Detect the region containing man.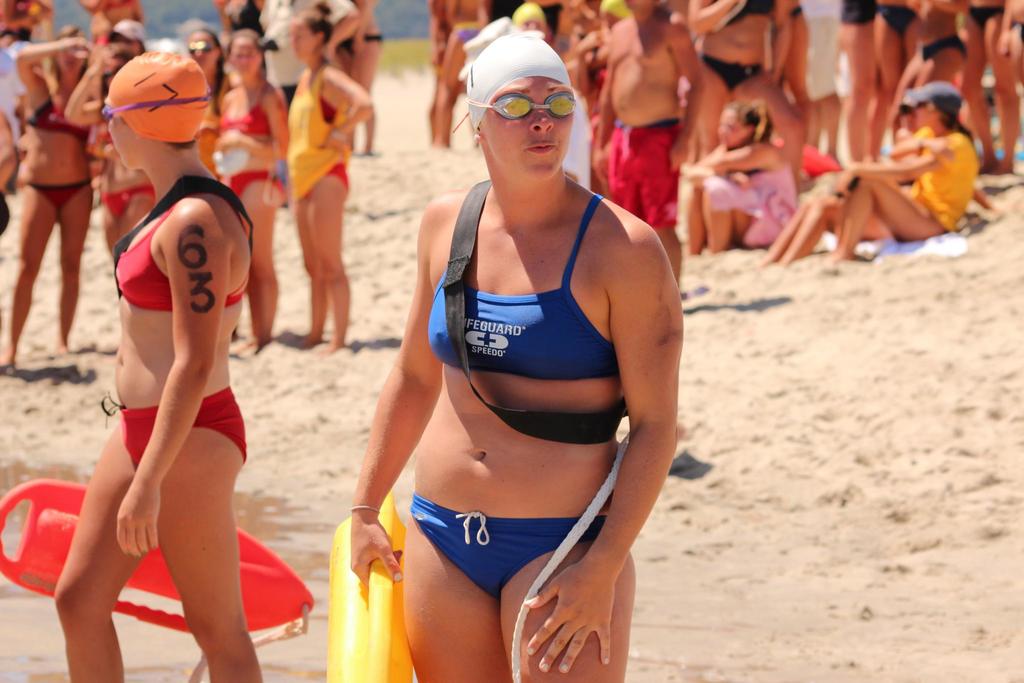
{"left": 590, "top": 0, "right": 707, "bottom": 290}.
